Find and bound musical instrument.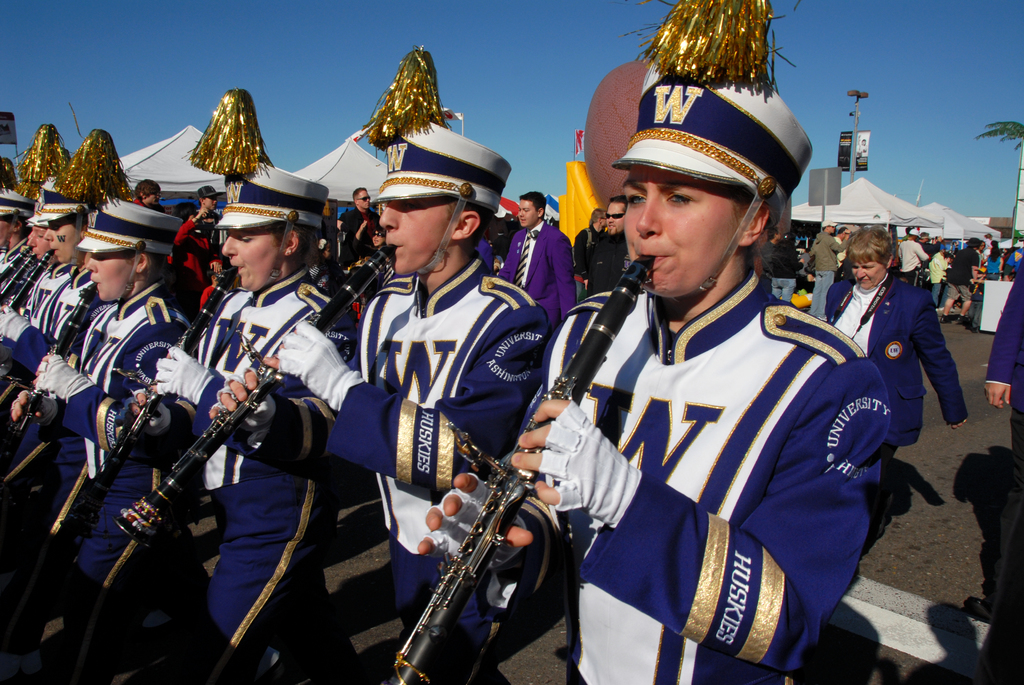
Bound: (left=0, top=262, right=244, bottom=648).
